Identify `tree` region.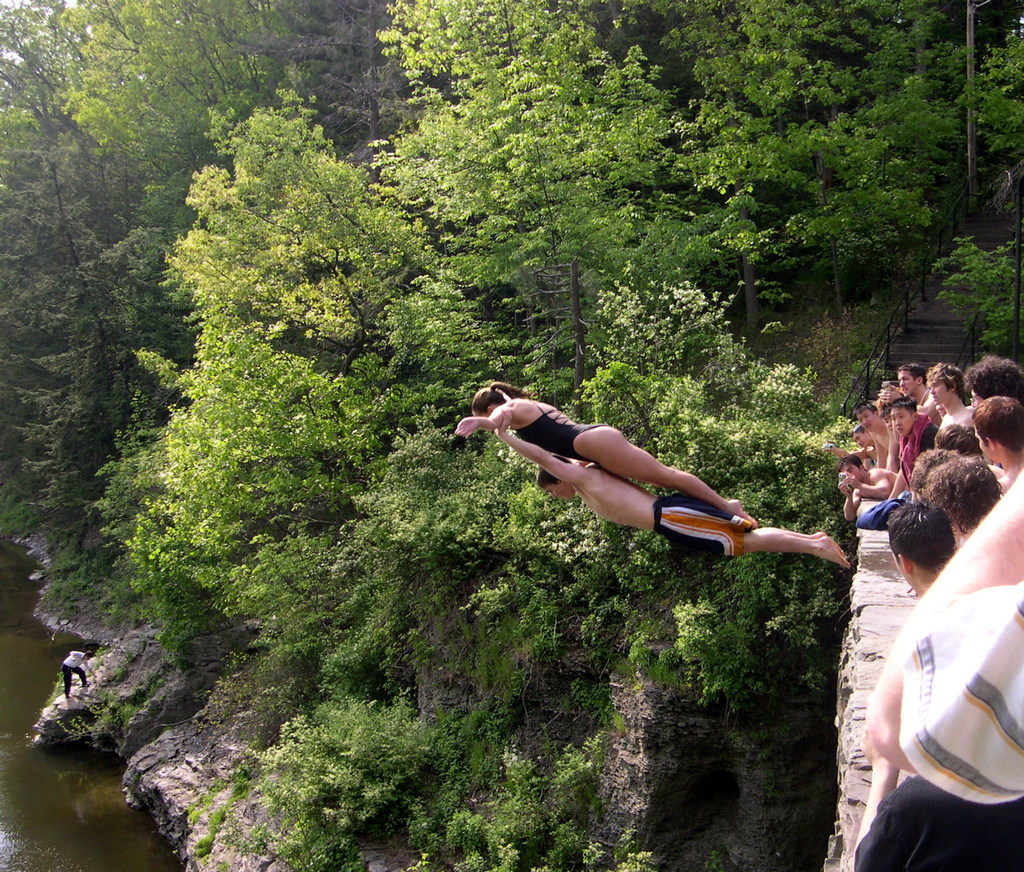
Region: pyautogui.locateOnScreen(0, 51, 1018, 810).
